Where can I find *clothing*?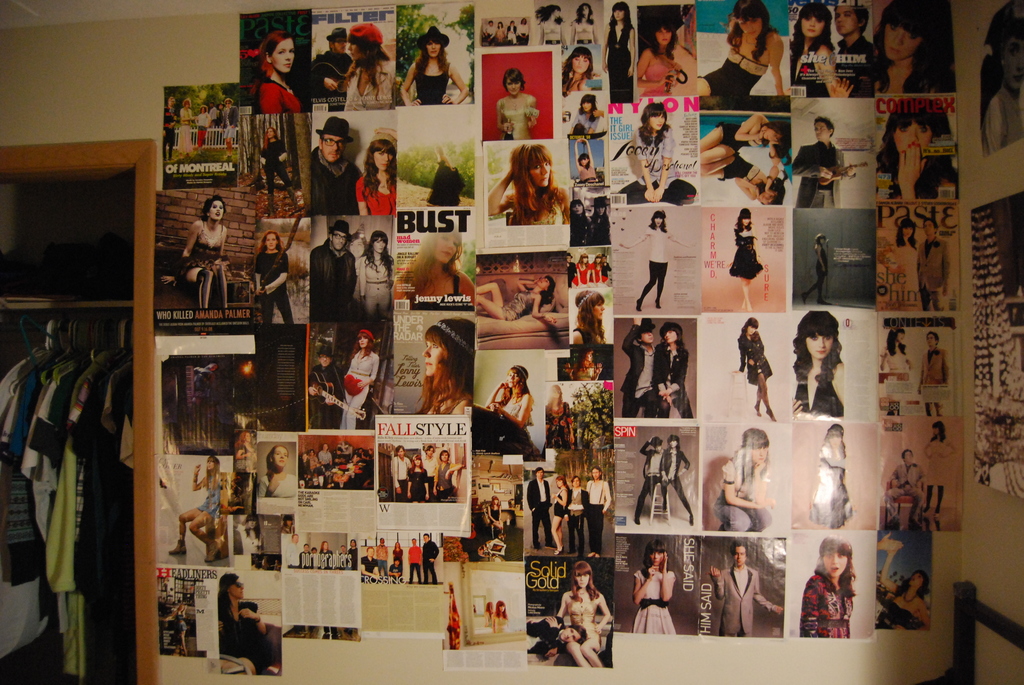
You can find it at (left=635, top=440, right=668, bottom=519).
